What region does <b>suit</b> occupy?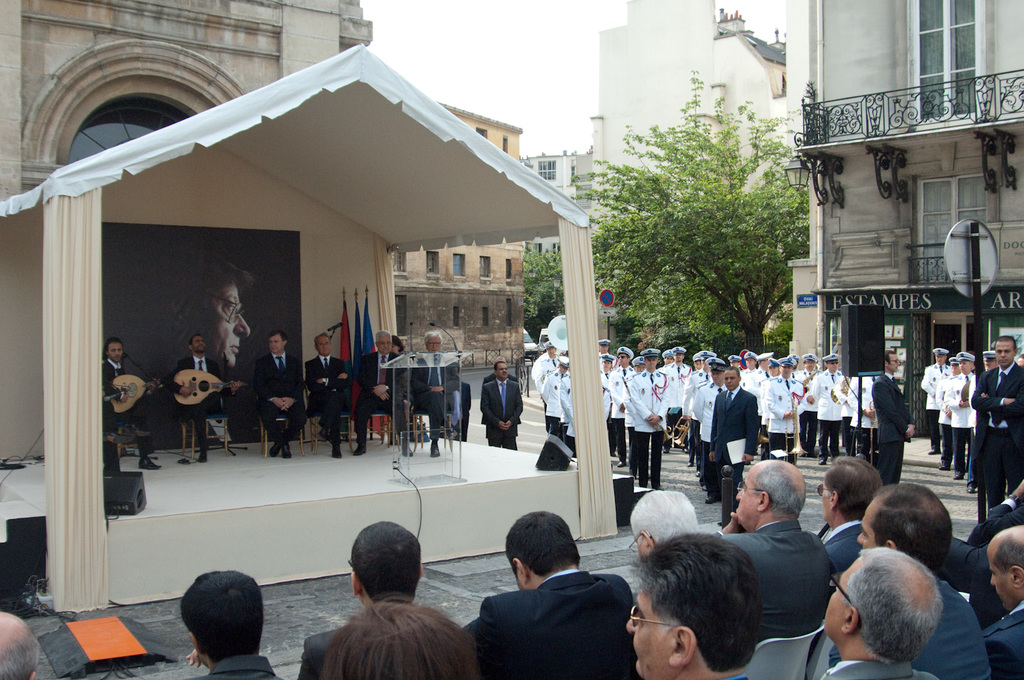
detection(245, 354, 310, 451).
